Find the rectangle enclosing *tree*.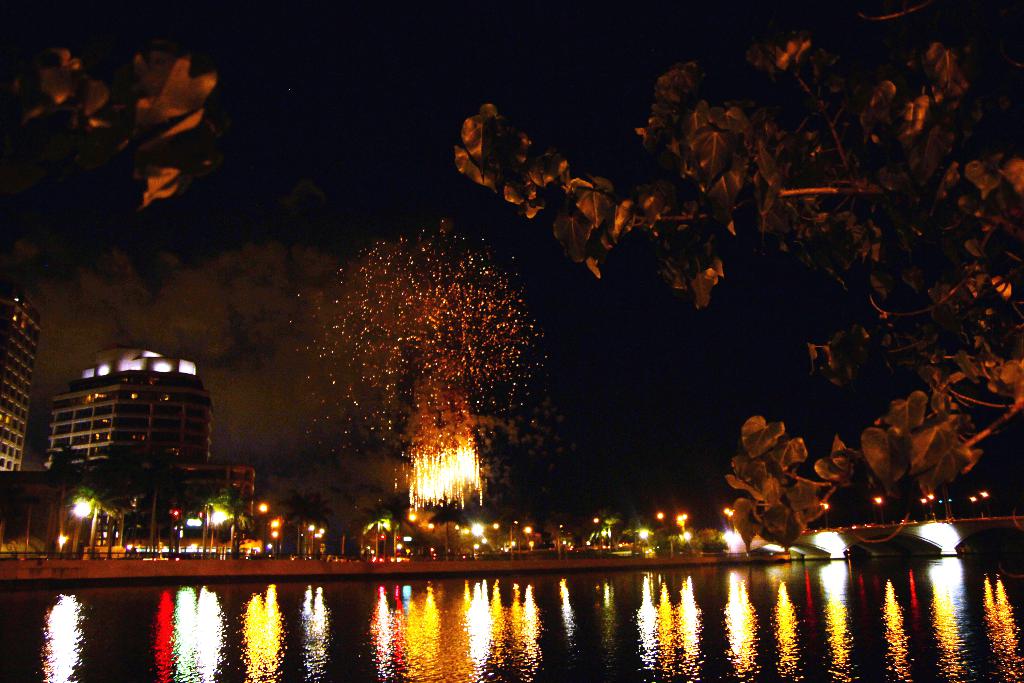
(61,470,140,553).
